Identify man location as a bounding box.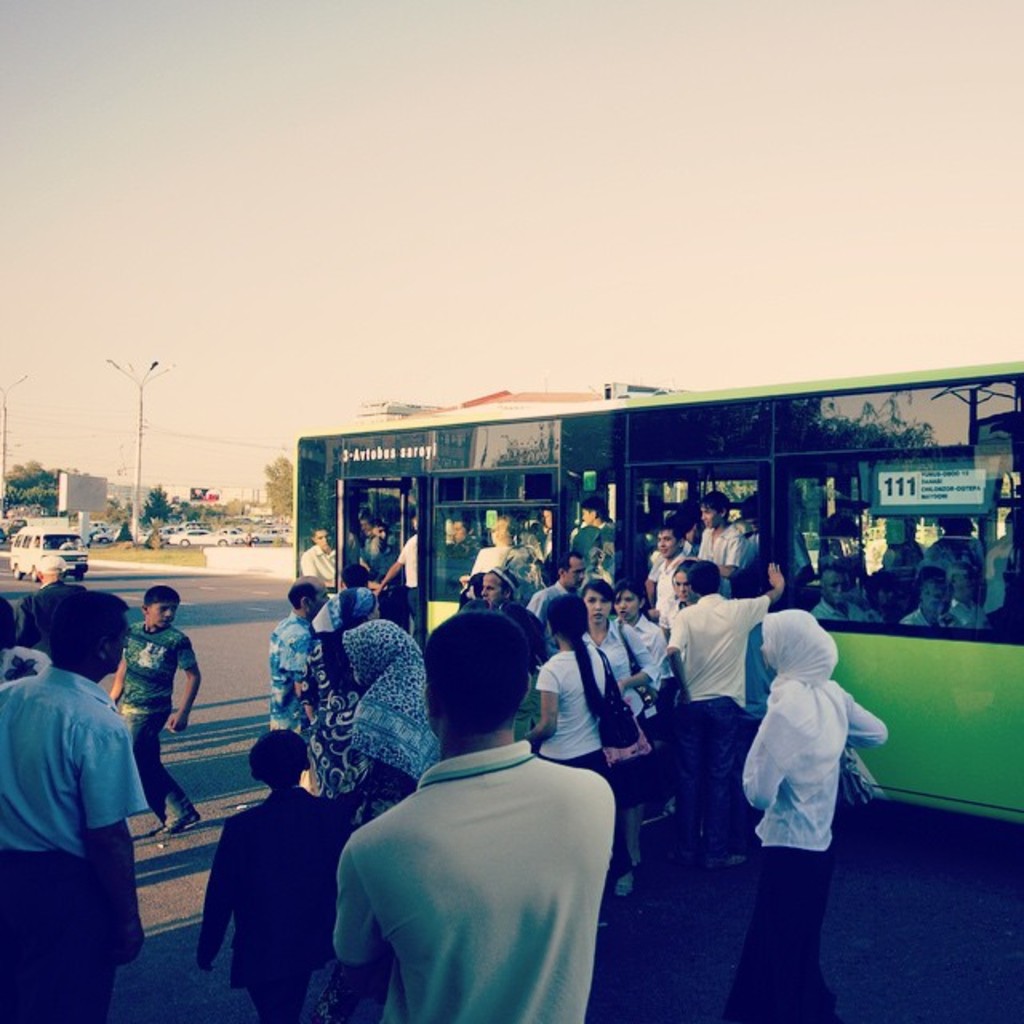
x1=523, y1=555, x2=587, y2=659.
